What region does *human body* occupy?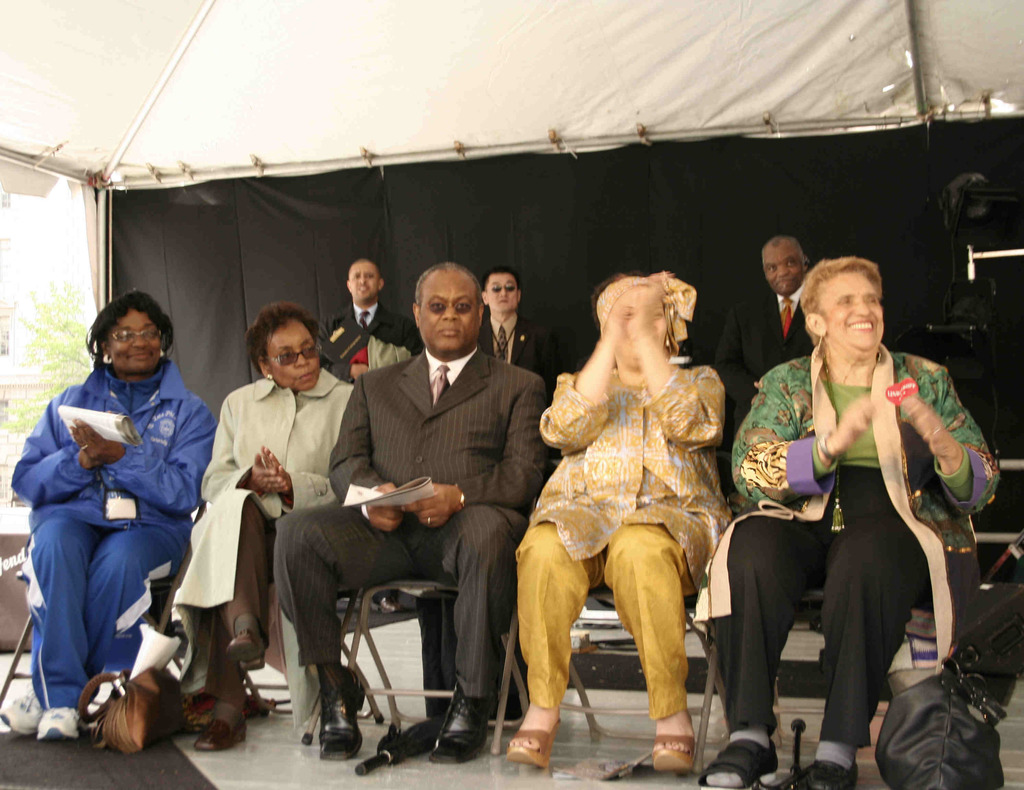
(x1=478, y1=318, x2=543, y2=369).
